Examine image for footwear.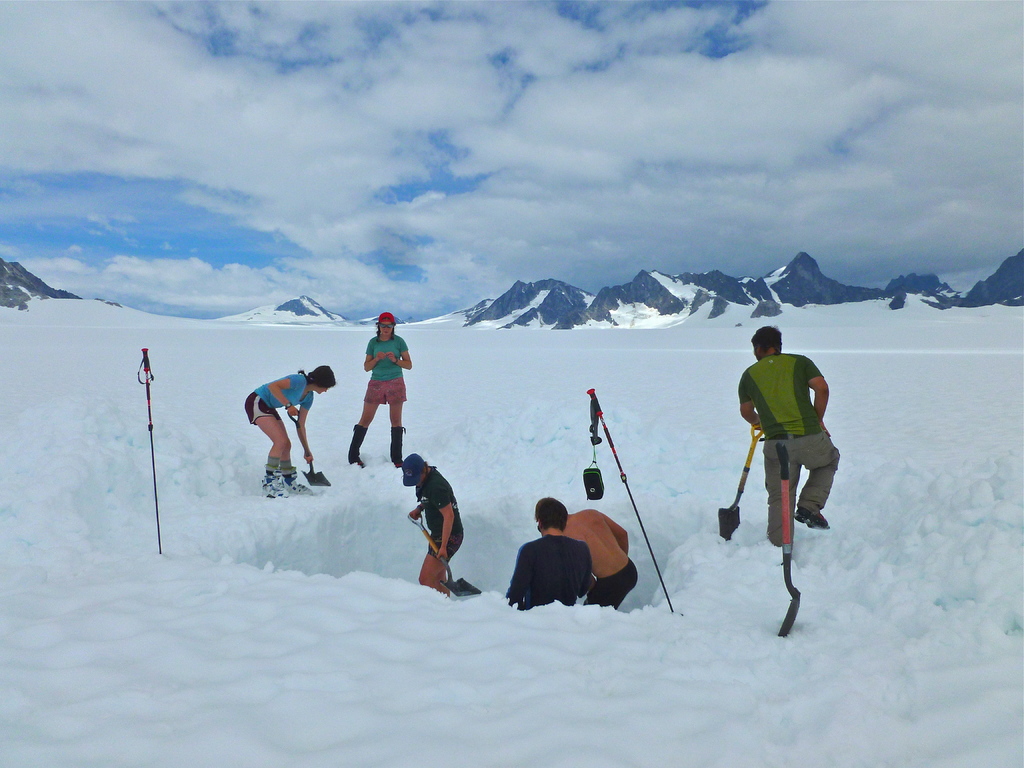
Examination result: [792, 510, 831, 529].
